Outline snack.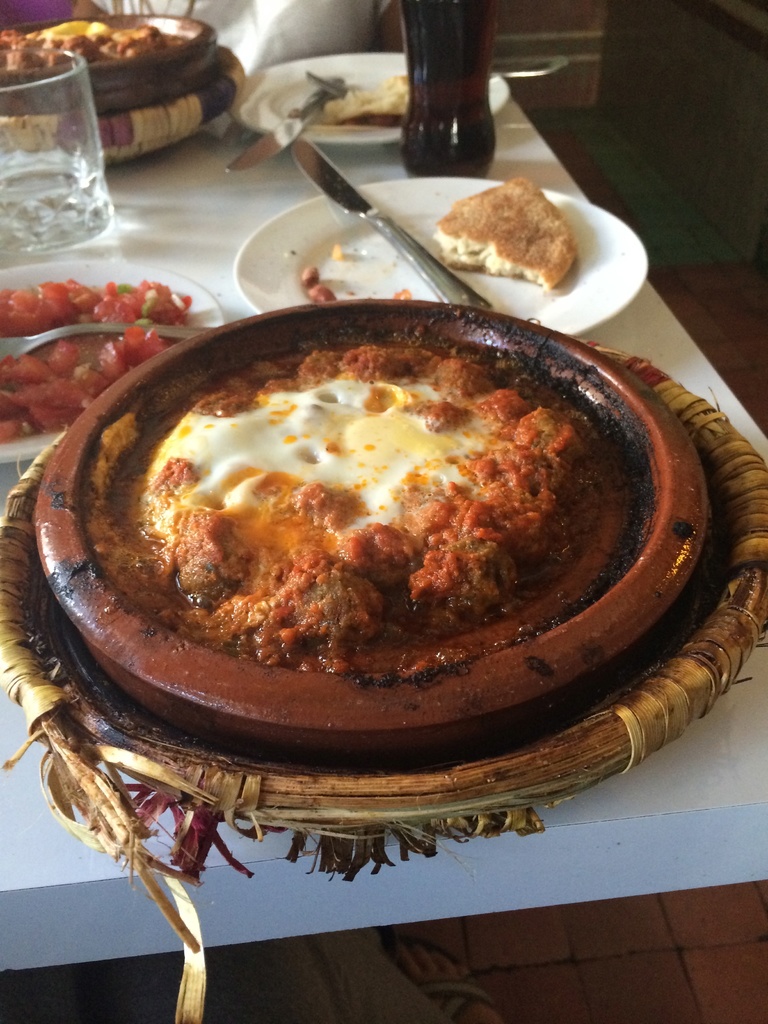
Outline: bbox(429, 180, 577, 292).
